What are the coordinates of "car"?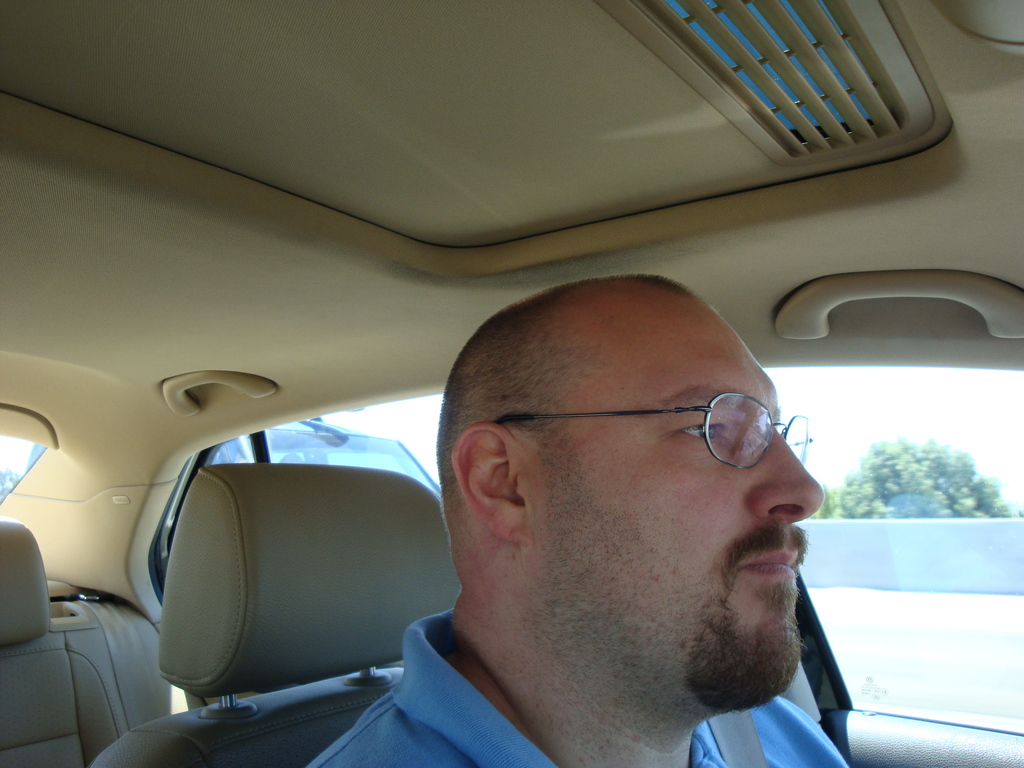
rect(0, 0, 1023, 767).
